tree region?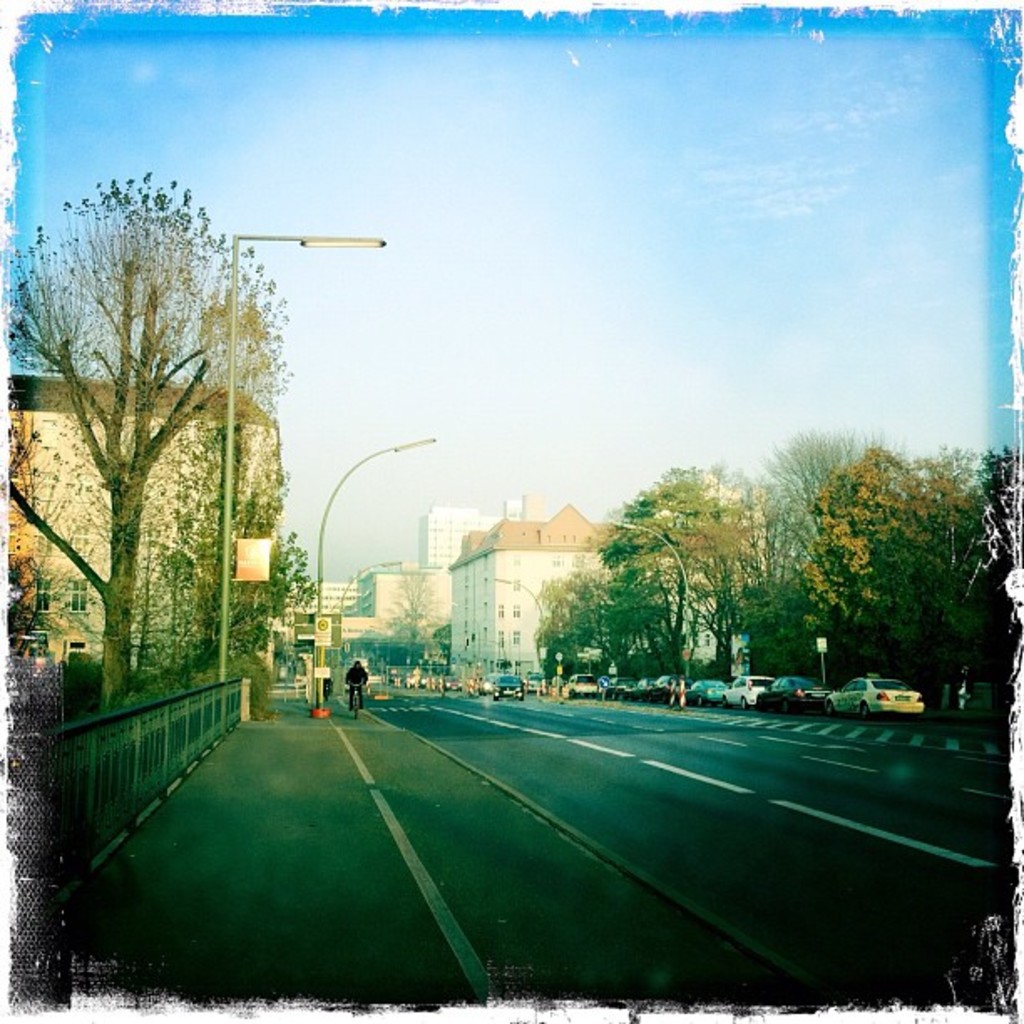
(371, 569, 443, 689)
